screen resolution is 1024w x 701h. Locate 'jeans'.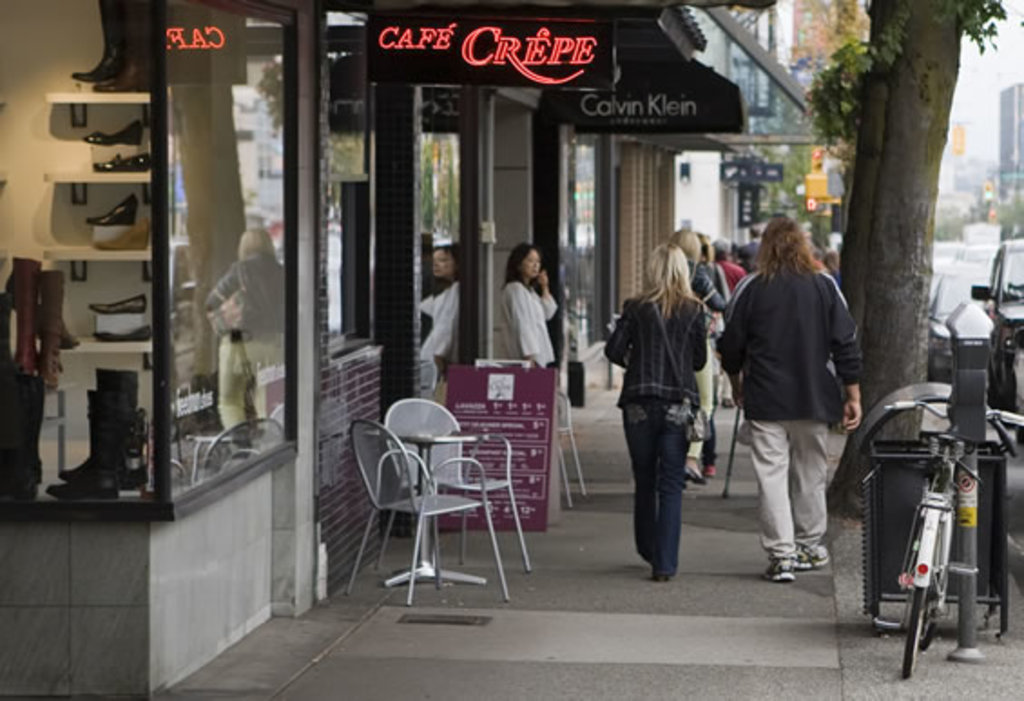
<region>616, 399, 691, 574</region>.
